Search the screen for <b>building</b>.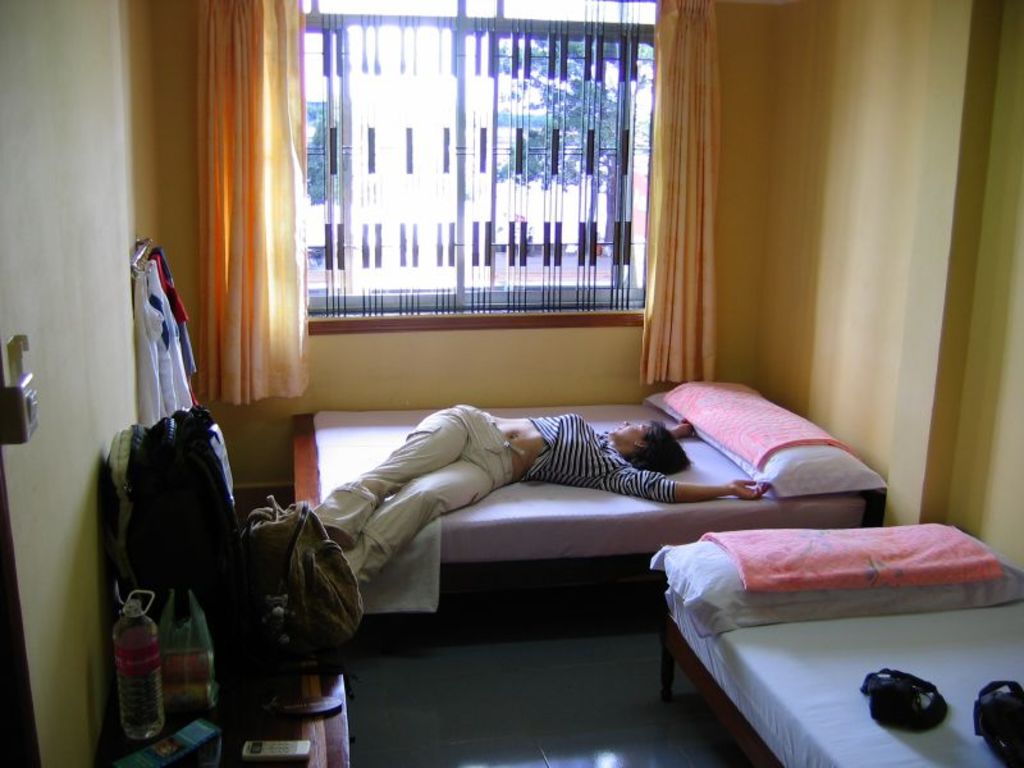
Found at {"left": 0, "top": 0, "right": 1020, "bottom": 764}.
